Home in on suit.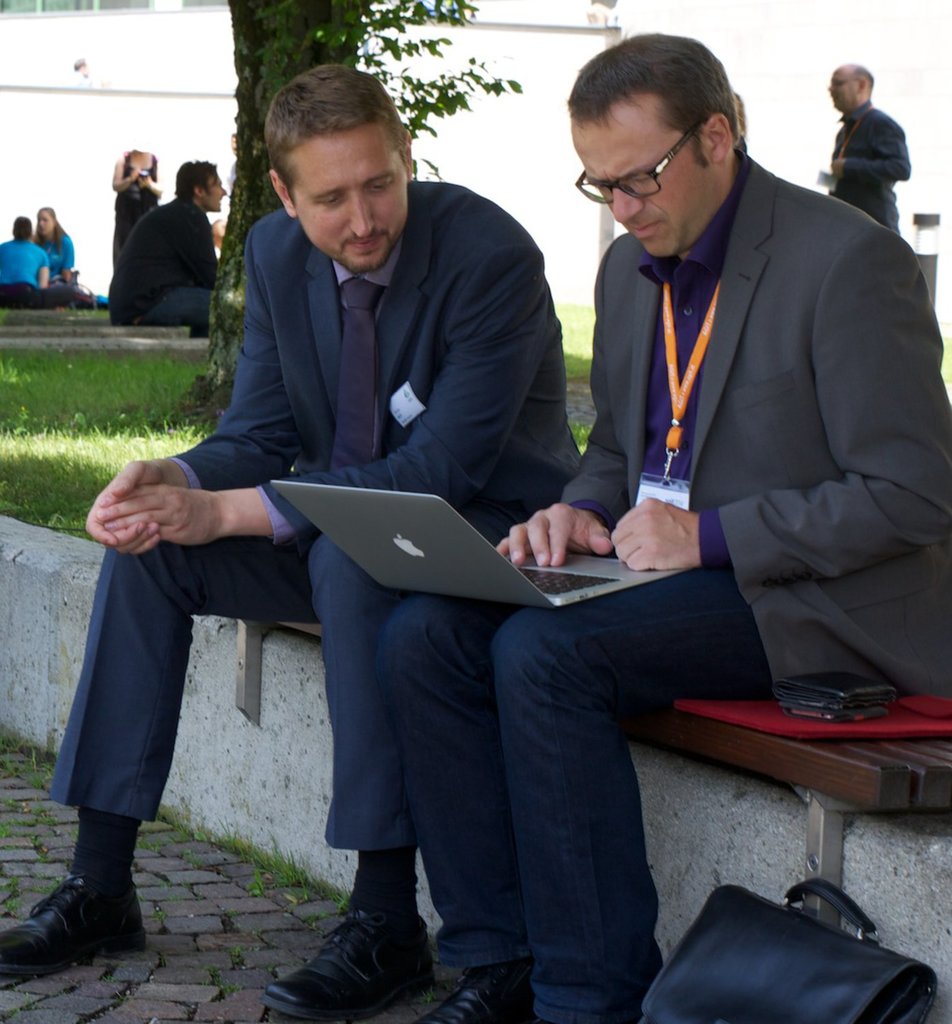
Homed in at detection(559, 152, 951, 713).
